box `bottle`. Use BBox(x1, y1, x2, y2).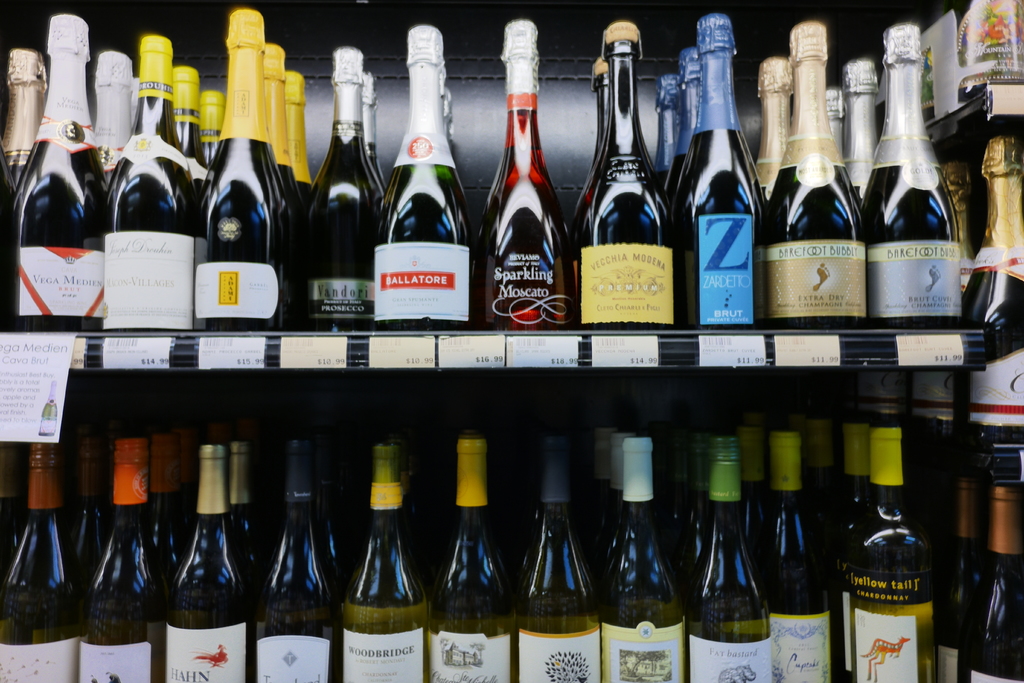
BBox(88, 41, 141, 174).
